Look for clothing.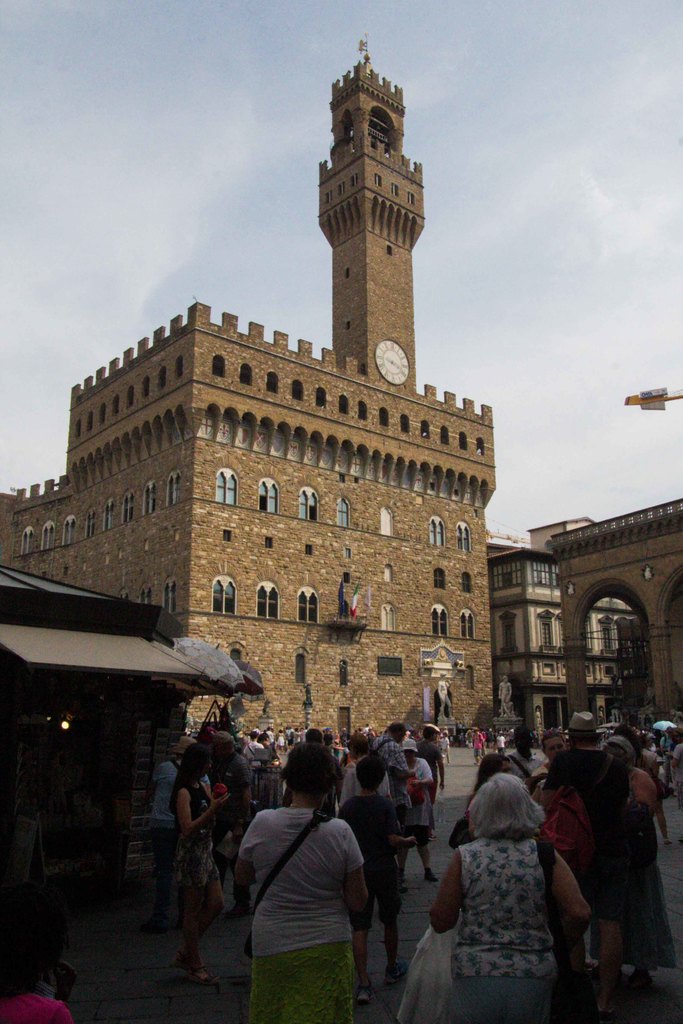
Found: bbox=(528, 780, 596, 893).
